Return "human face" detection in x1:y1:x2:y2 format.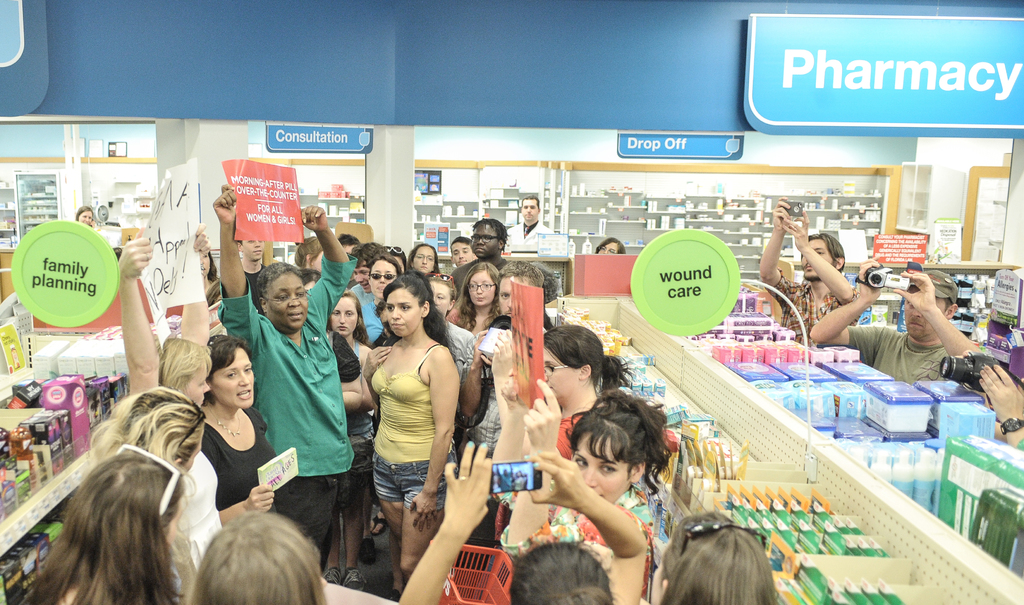
473:226:499:260.
